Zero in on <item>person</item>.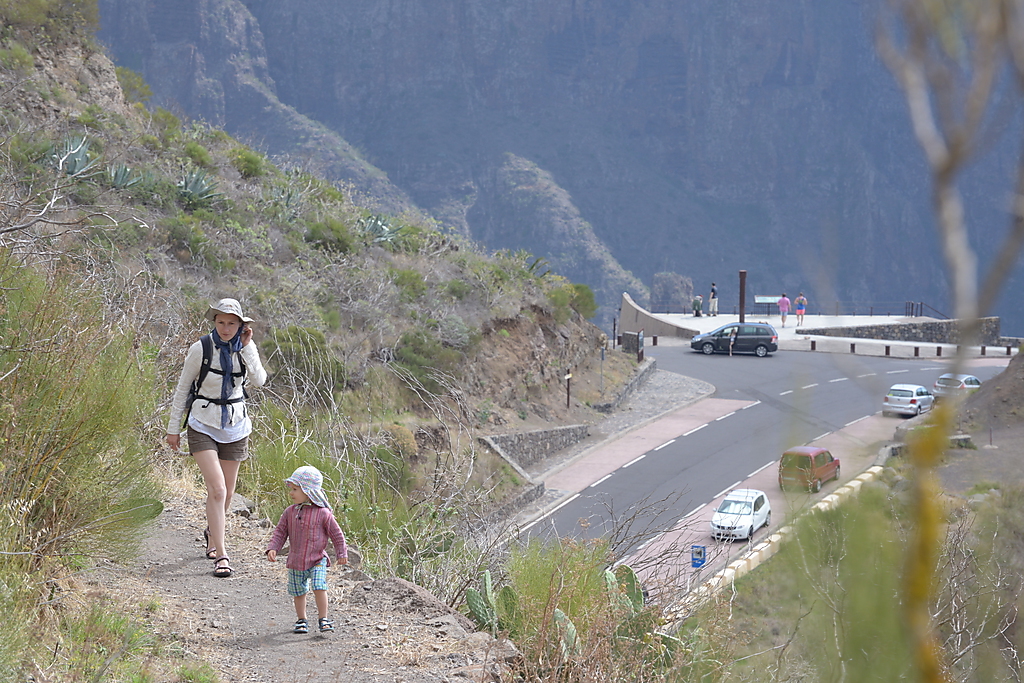
Zeroed in: {"left": 775, "top": 292, "right": 788, "bottom": 328}.
